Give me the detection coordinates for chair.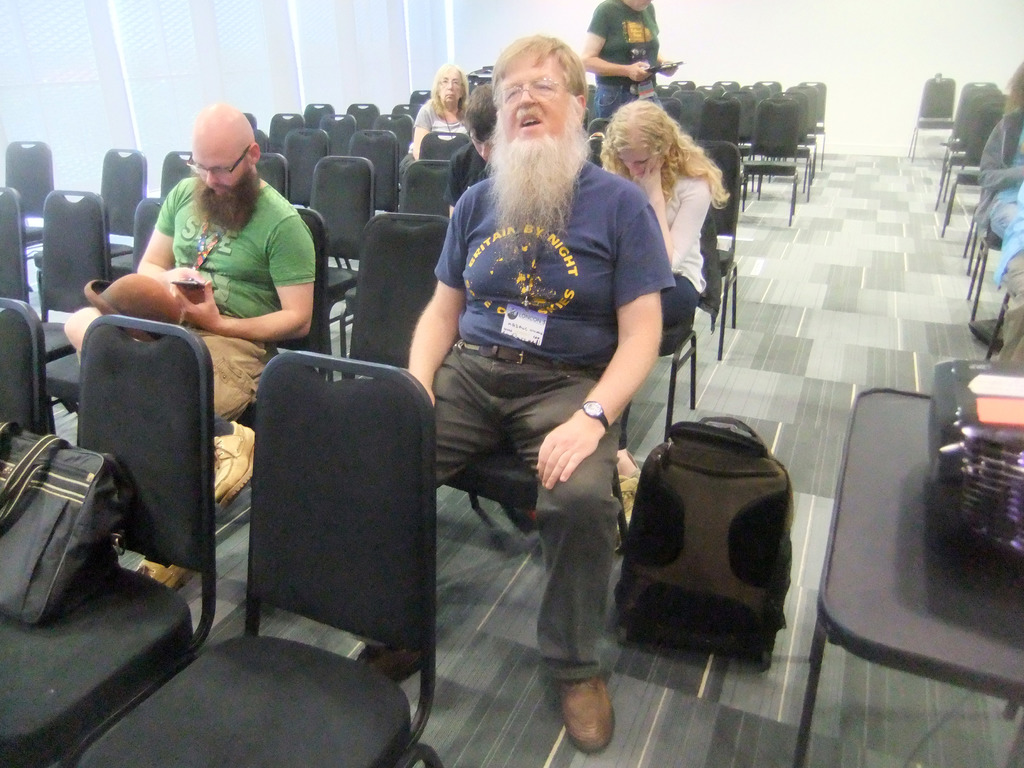
(left=37, top=186, right=111, bottom=356).
